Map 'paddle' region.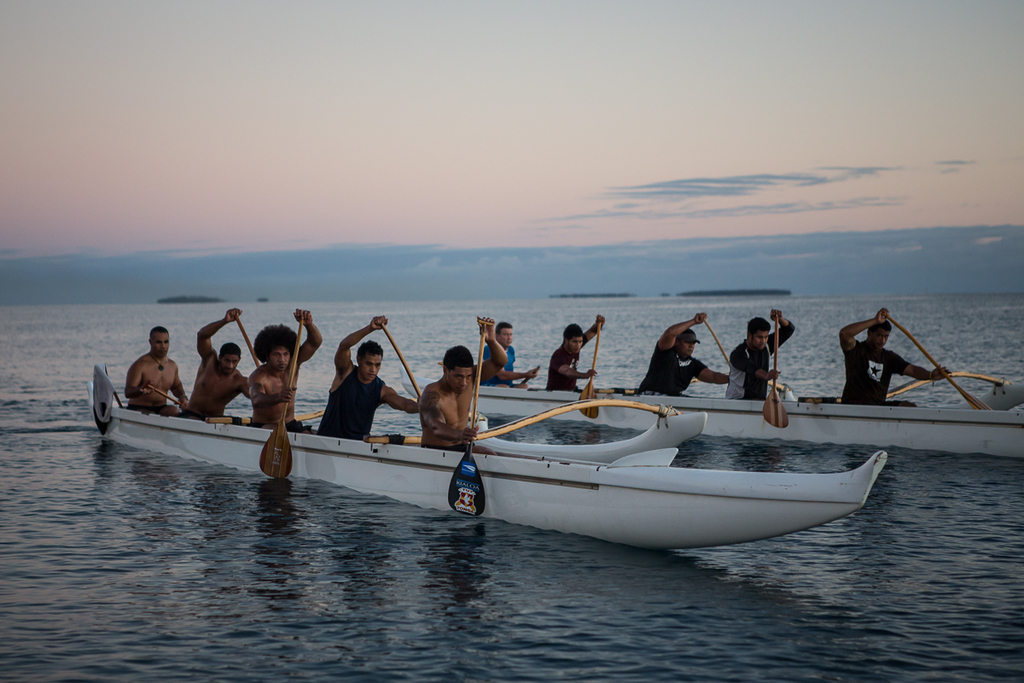
Mapped to Rect(237, 317, 258, 370).
